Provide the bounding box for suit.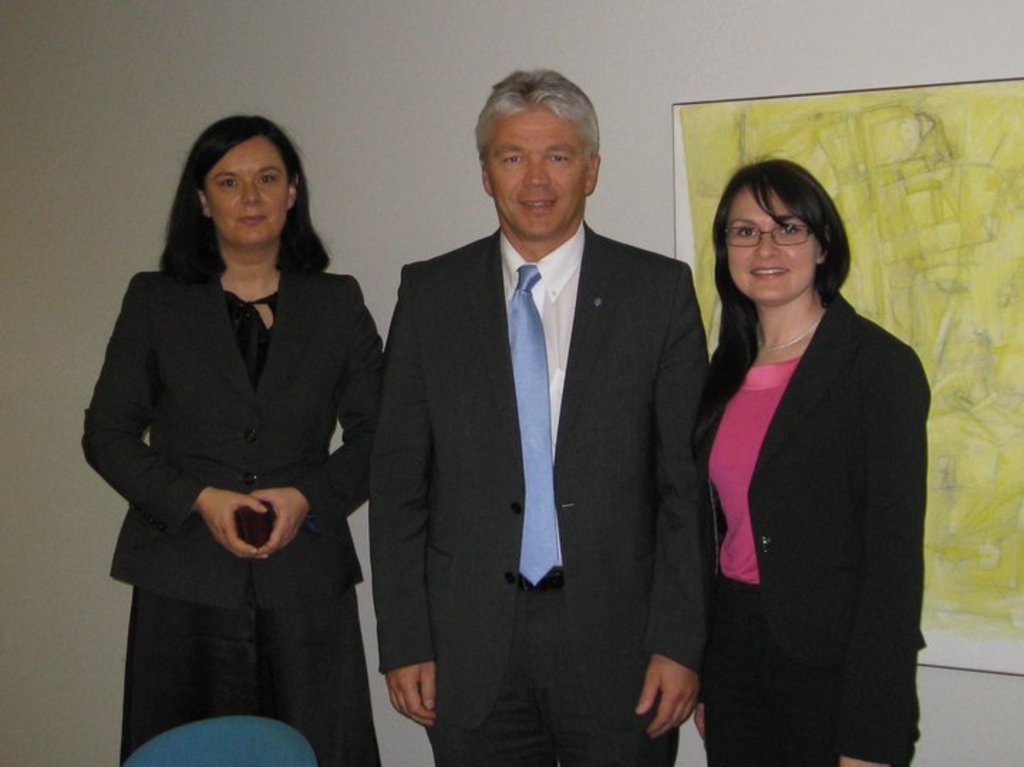
[x1=81, y1=268, x2=383, y2=608].
